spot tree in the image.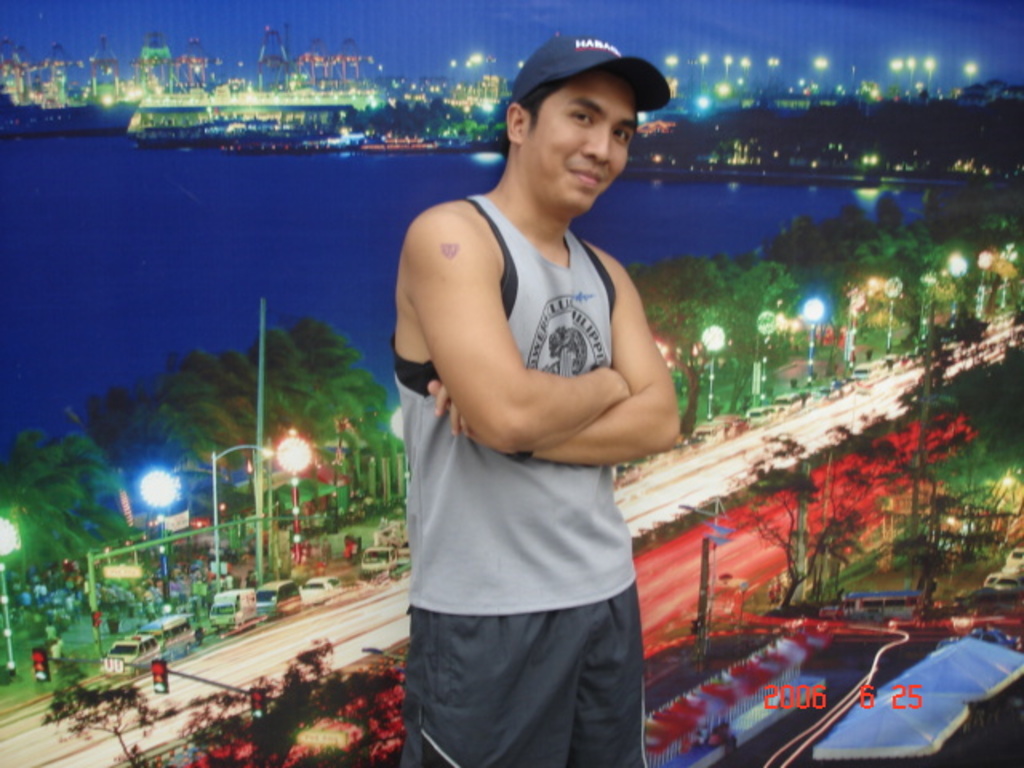
tree found at {"x1": 141, "y1": 83, "x2": 549, "y2": 141}.
